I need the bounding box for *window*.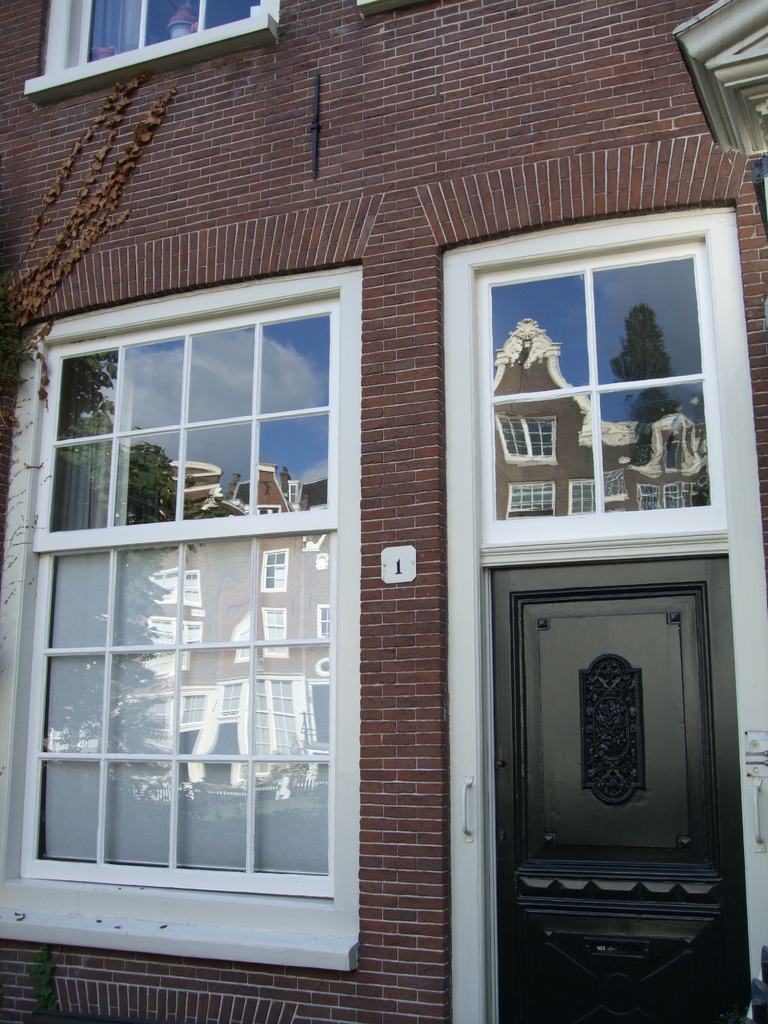
Here it is: [7, 225, 390, 904].
